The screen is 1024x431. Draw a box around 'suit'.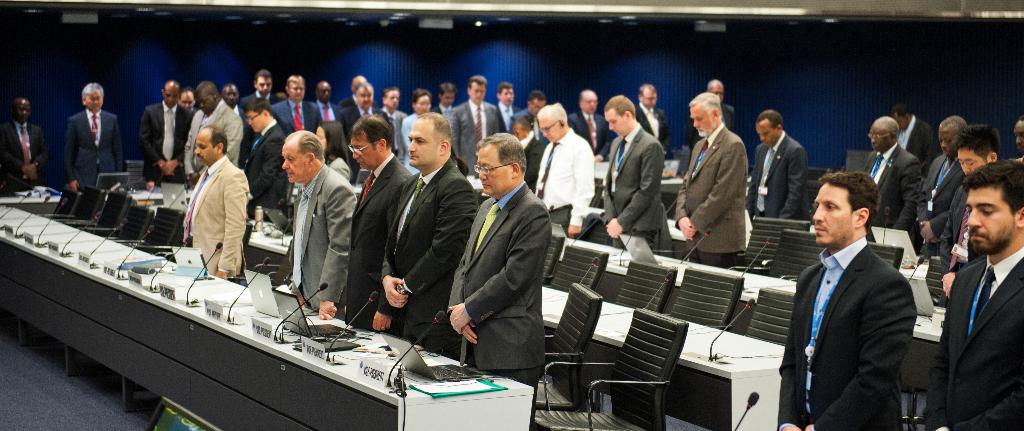
{"x1": 442, "y1": 180, "x2": 555, "y2": 409}.
